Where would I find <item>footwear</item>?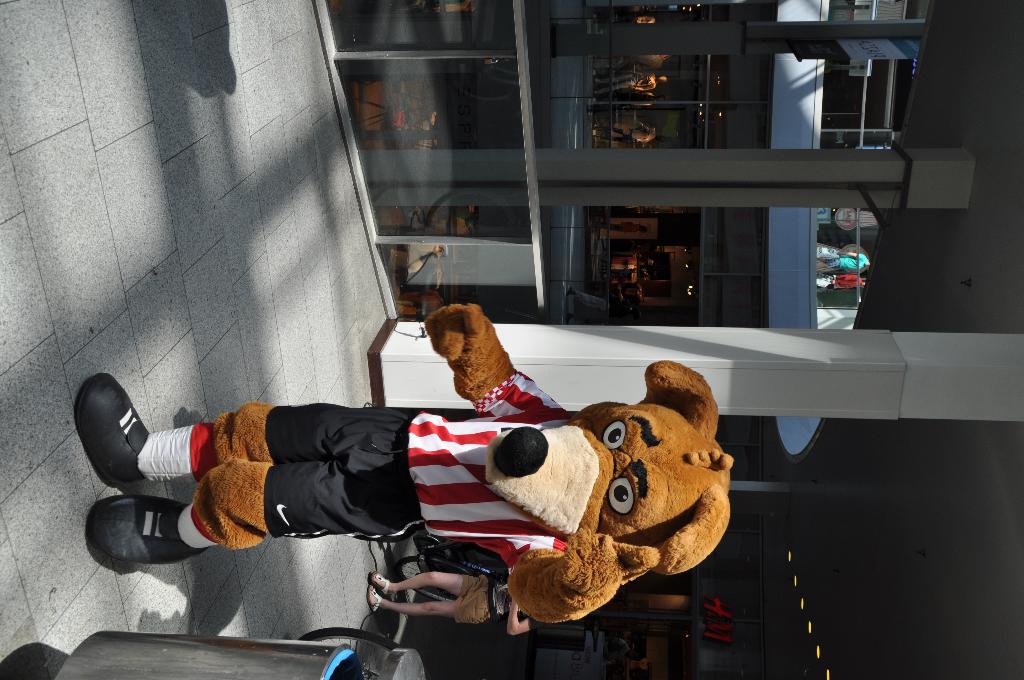
At bbox=(77, 380, 179, 519).
